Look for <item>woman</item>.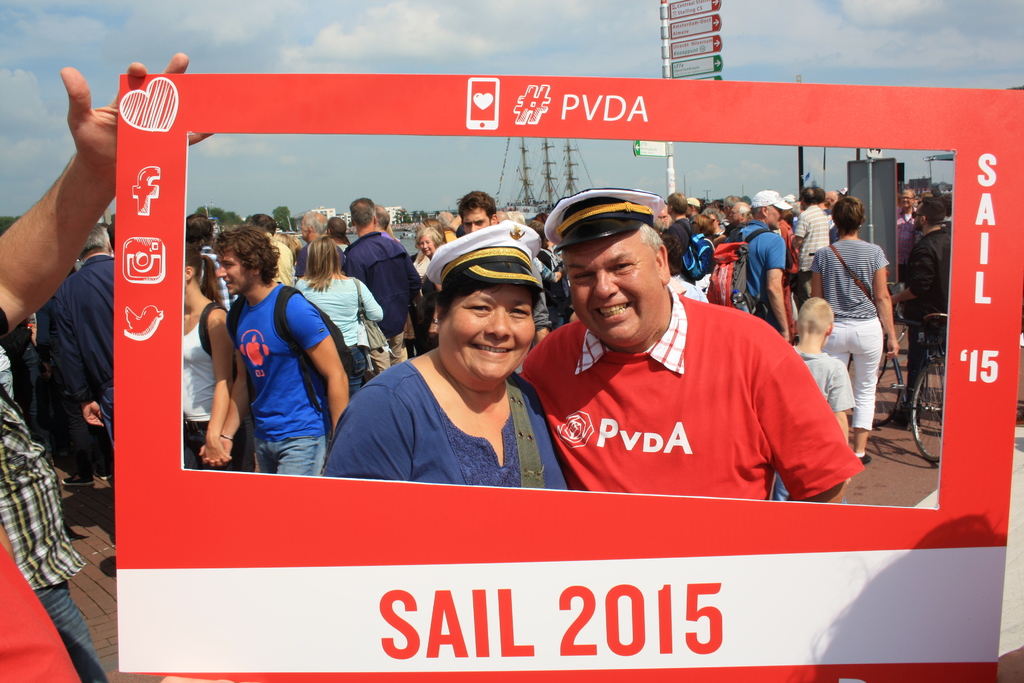
Found: <region>407, 220, 442, 263</region>.
